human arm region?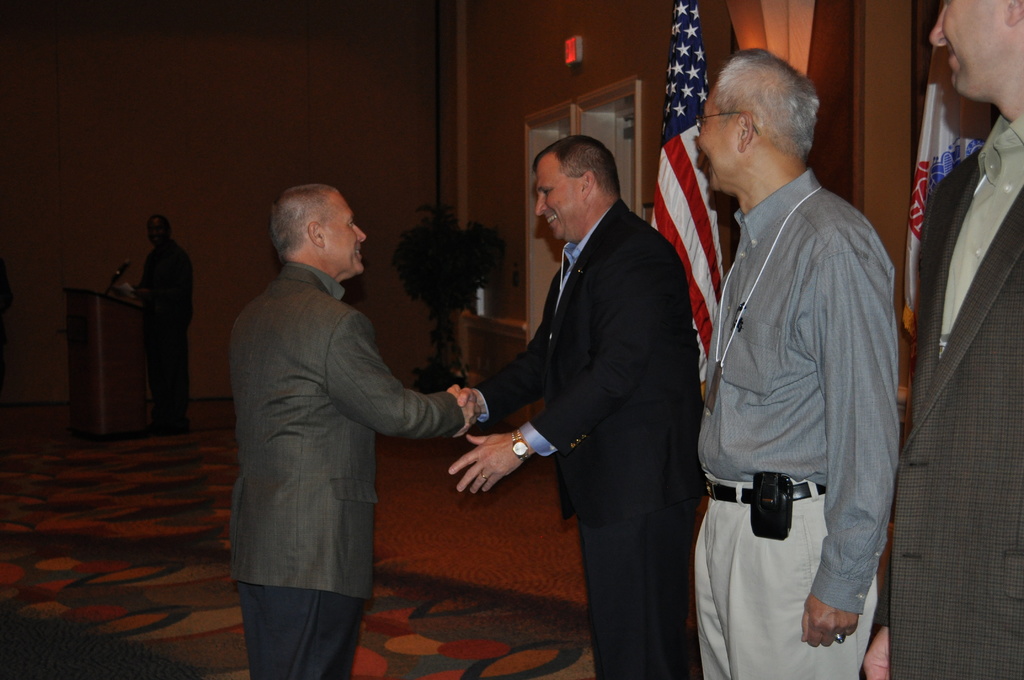
bbox=(450, 261, 660, 493)
